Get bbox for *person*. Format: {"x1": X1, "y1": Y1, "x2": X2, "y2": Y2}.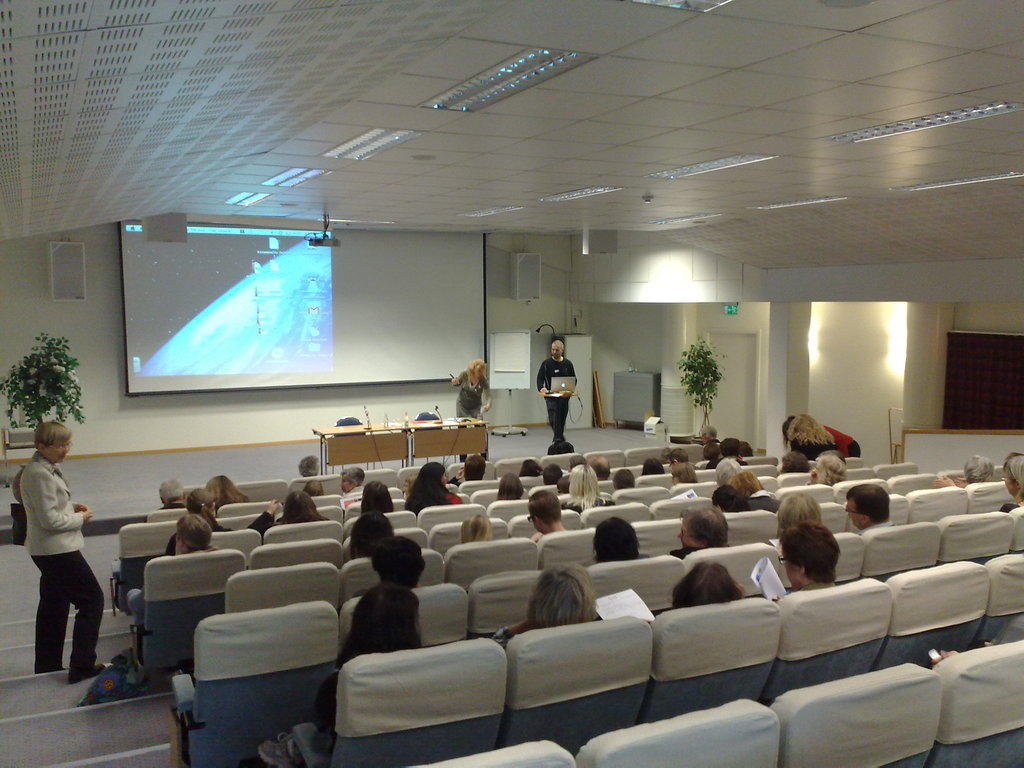
{"x1": 451, "y1": 362, "x2": 493, "y2": 465}.
